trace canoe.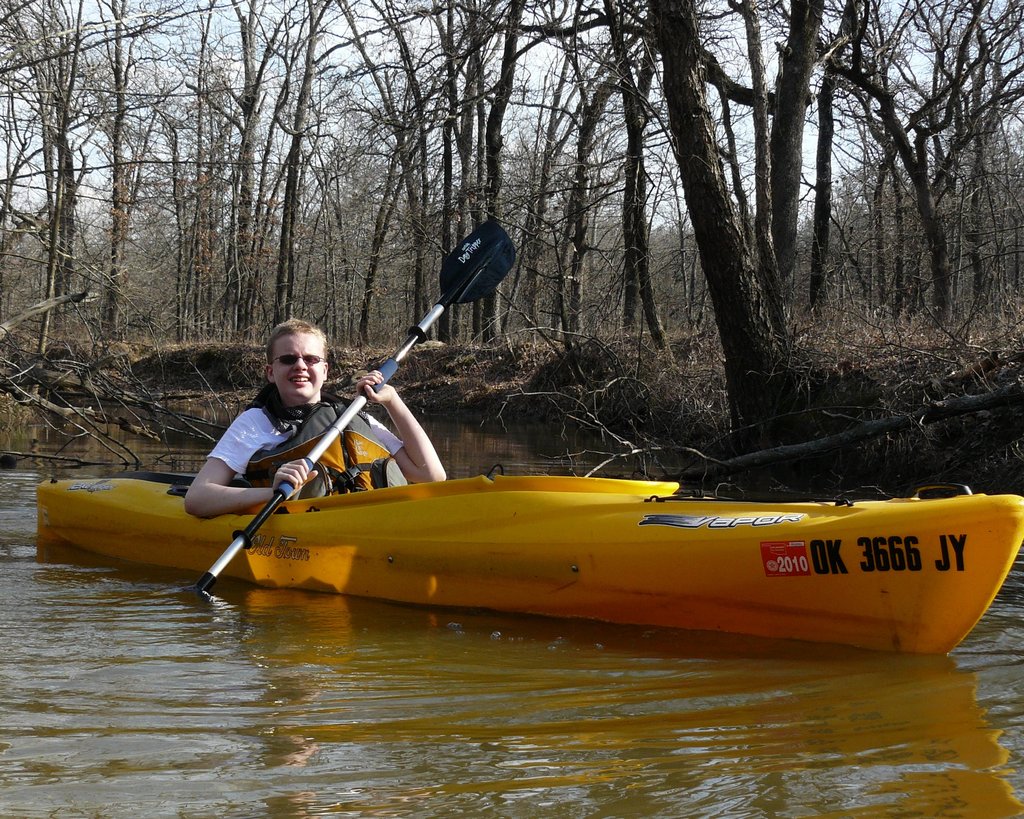
Traced to bbox=[30, 473, 1023, 660].
